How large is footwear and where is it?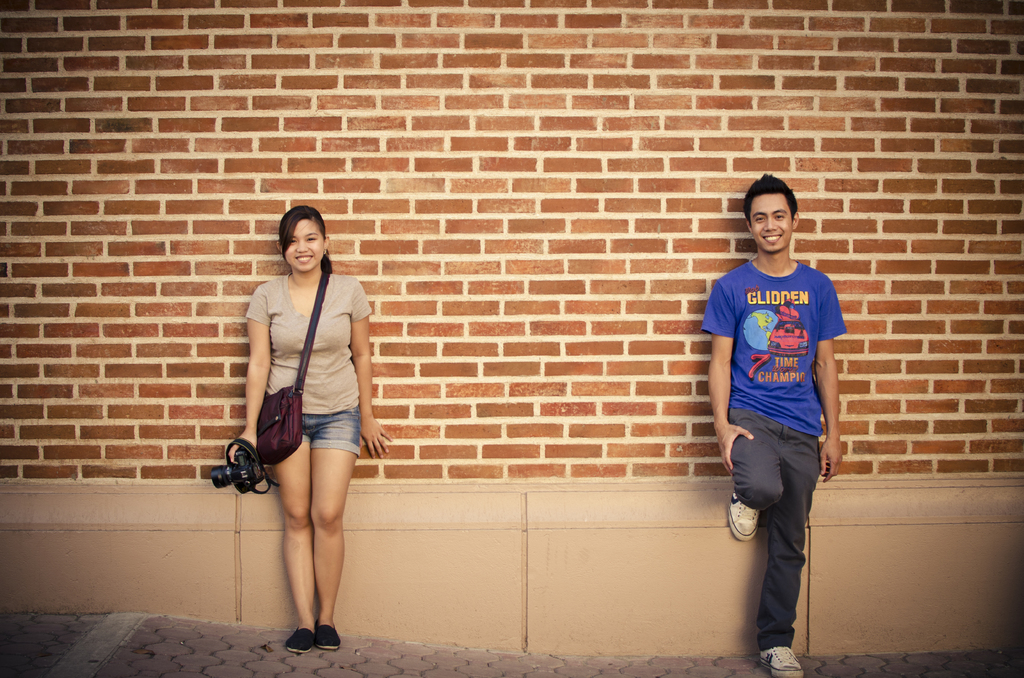
Bounding box: bbox=[728, 488, 763, 544].
